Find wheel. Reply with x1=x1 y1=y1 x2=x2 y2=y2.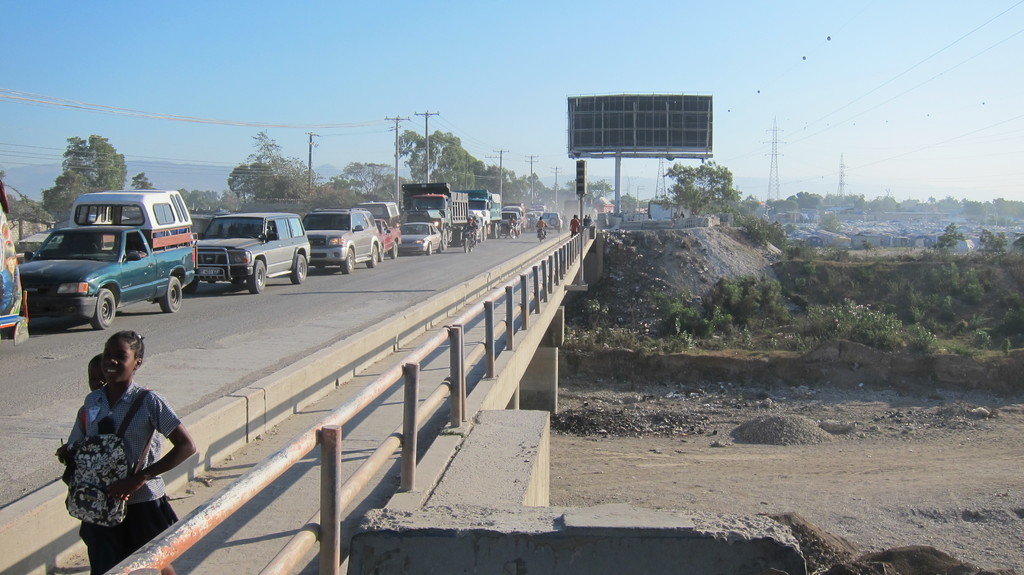
x1=341 y1=247 x2=355 y2=275.
